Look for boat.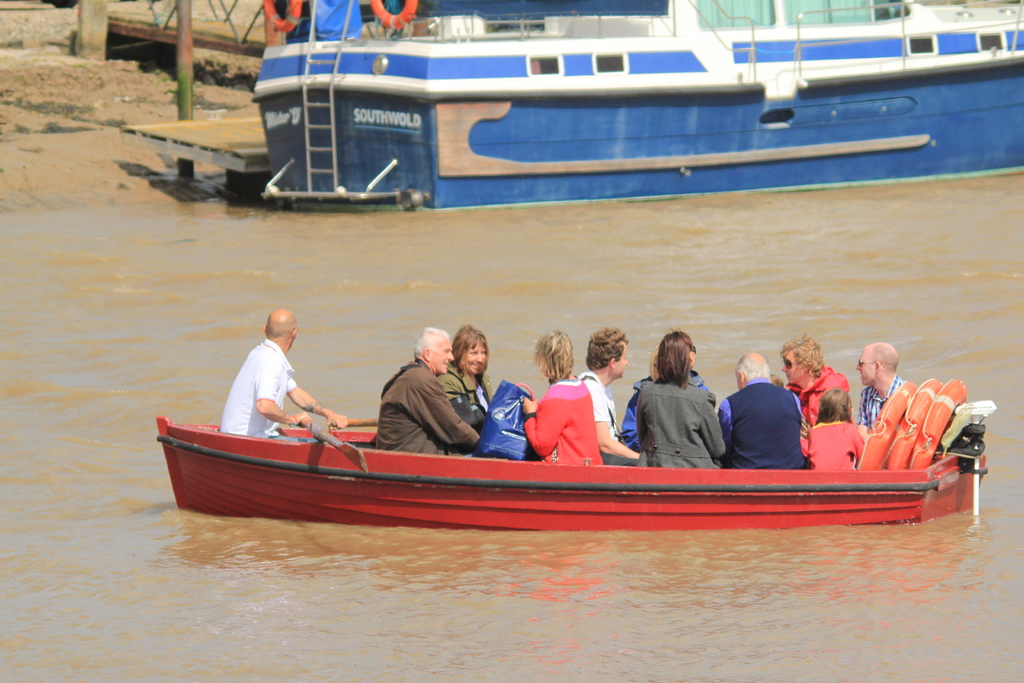
Found: {"left": 152, "top": 411, "right": 987, "bottom": 520}.
